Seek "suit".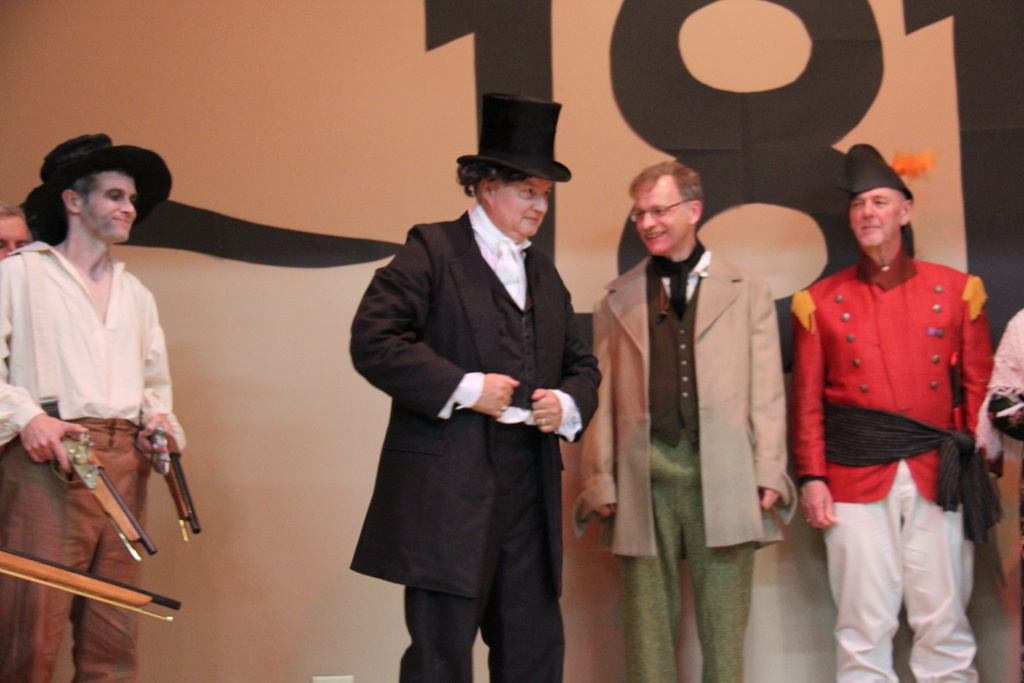
BBox(343, 119, 593, 682).
